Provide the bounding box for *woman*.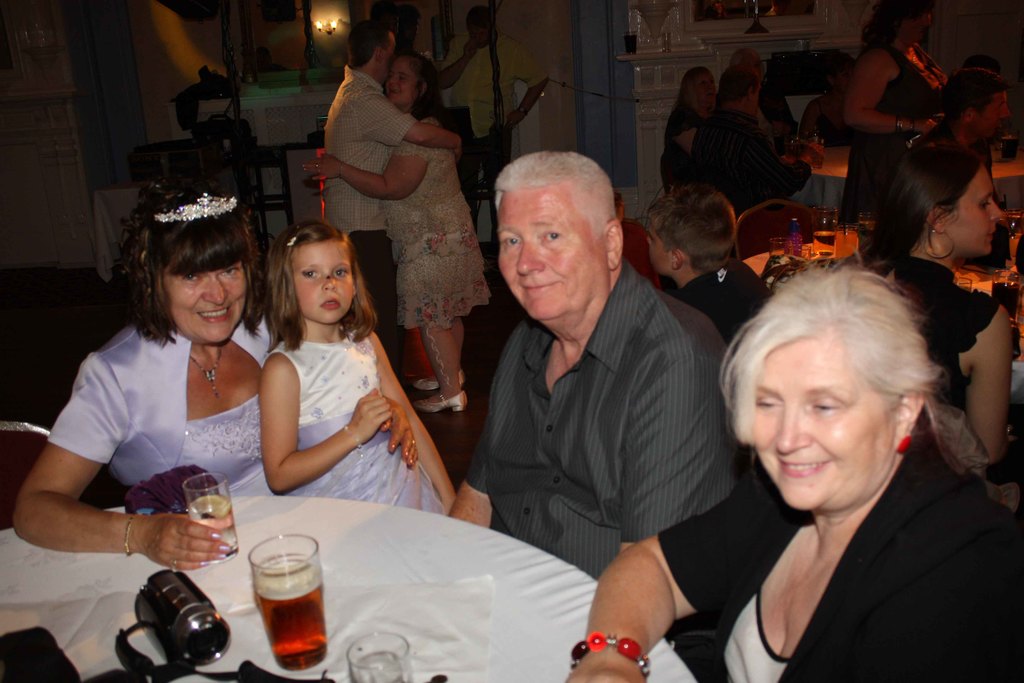
839, 0, 948, 222.
